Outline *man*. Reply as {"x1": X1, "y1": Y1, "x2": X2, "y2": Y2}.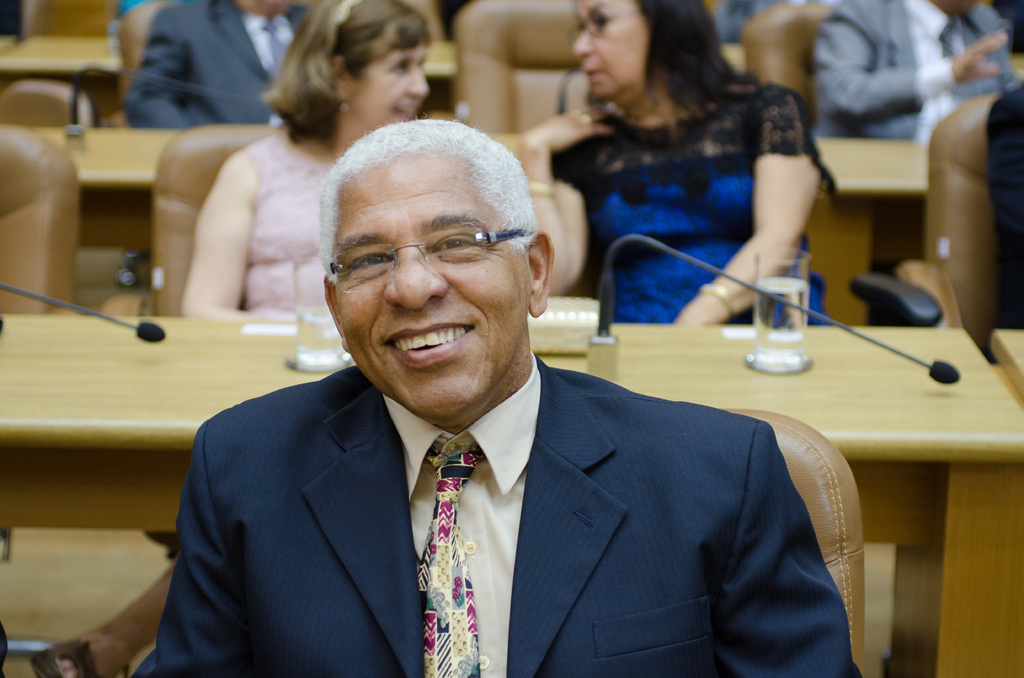
{"x1": 133, "y1": 122, "x2": 852, "y2": 658}.
